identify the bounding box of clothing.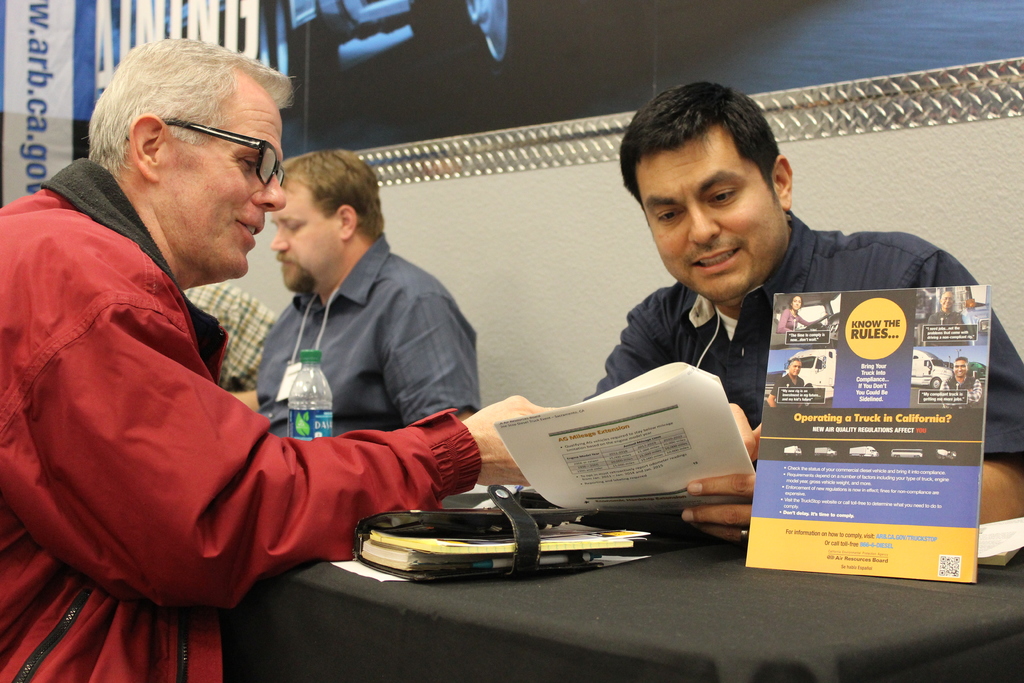
(left=769, top=372, right=814, bottom=406).
